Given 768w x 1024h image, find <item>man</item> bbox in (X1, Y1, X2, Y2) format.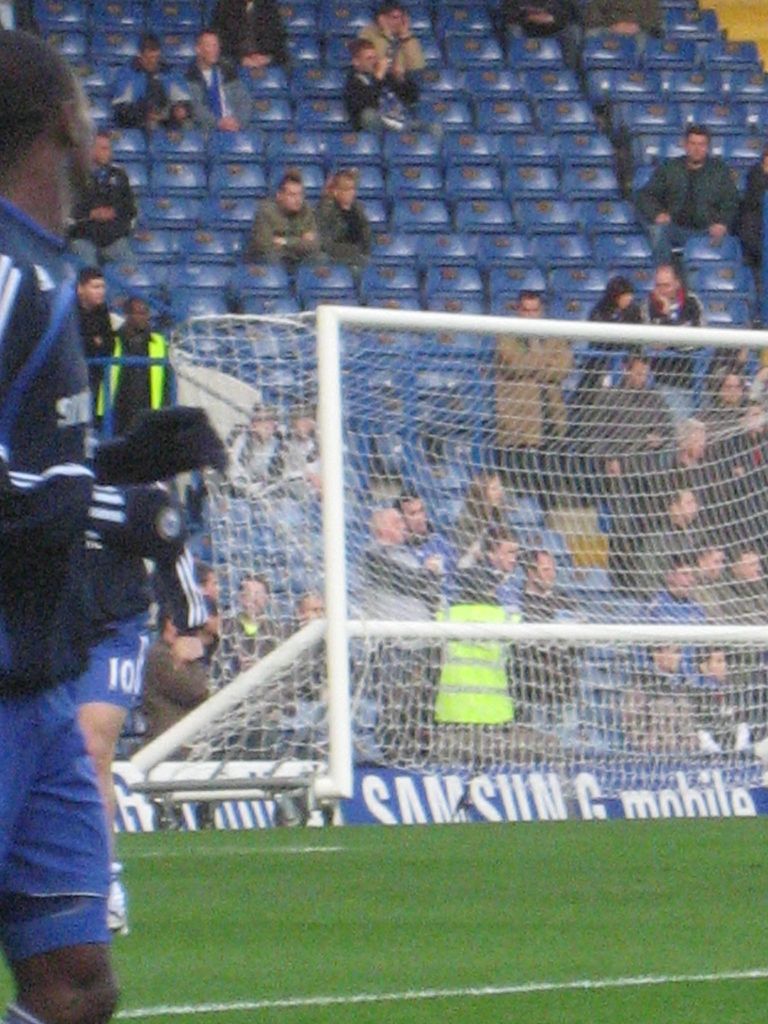
(305, 166, 381, 293).
